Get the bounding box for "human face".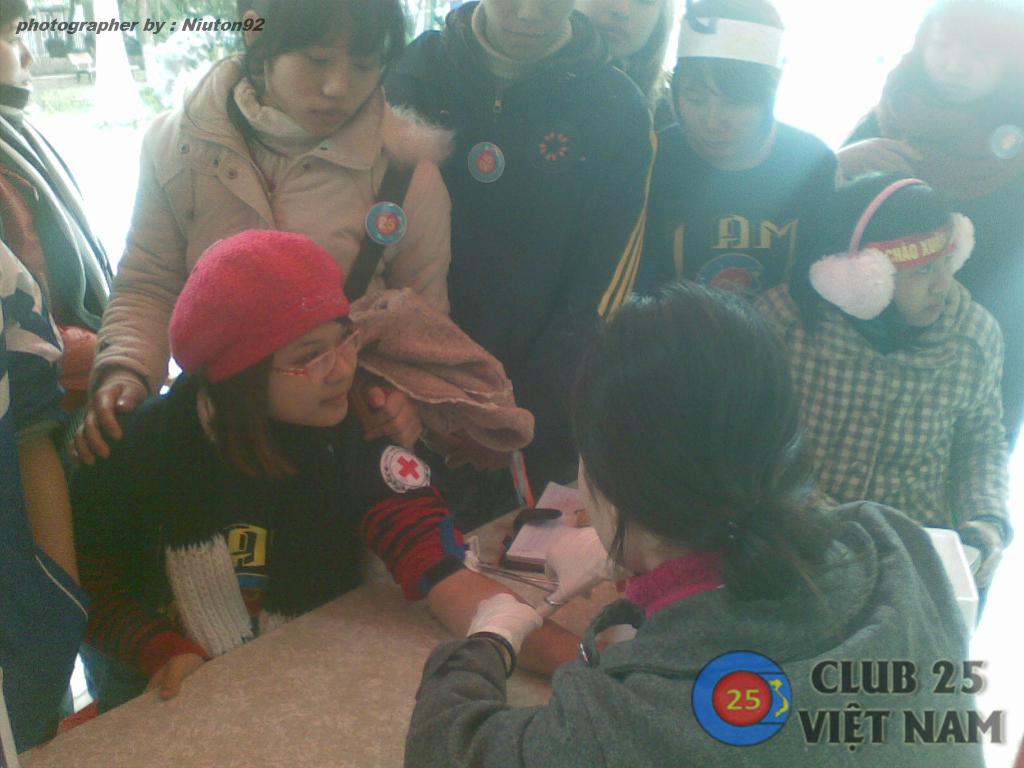
crop(582, 0, 662, 49).
